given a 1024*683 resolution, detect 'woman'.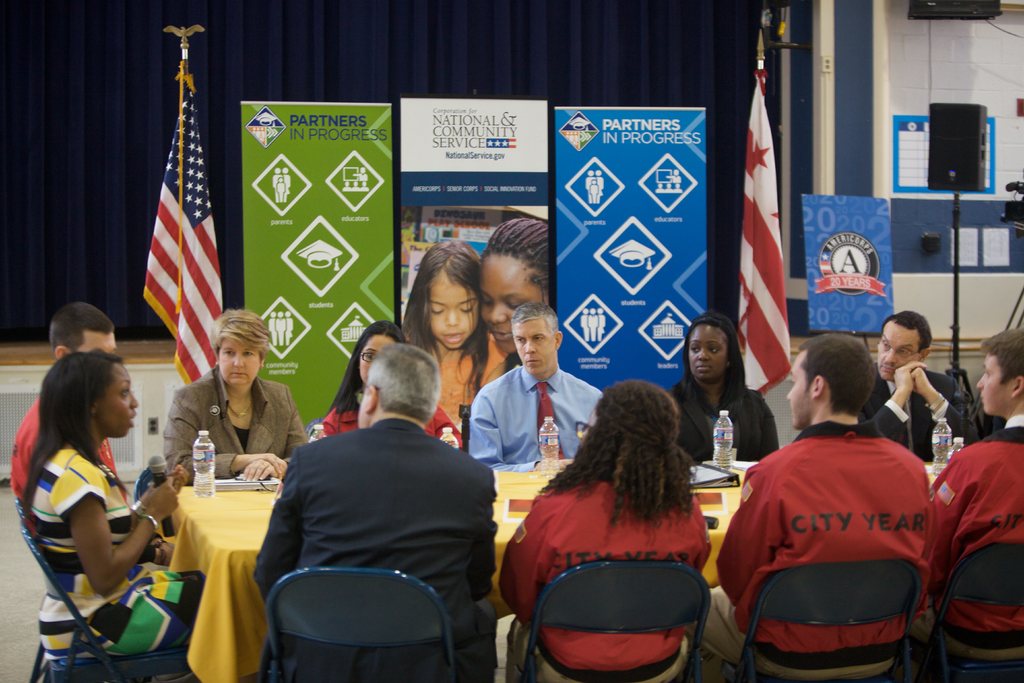
<box>164,309,311,484</box>.
